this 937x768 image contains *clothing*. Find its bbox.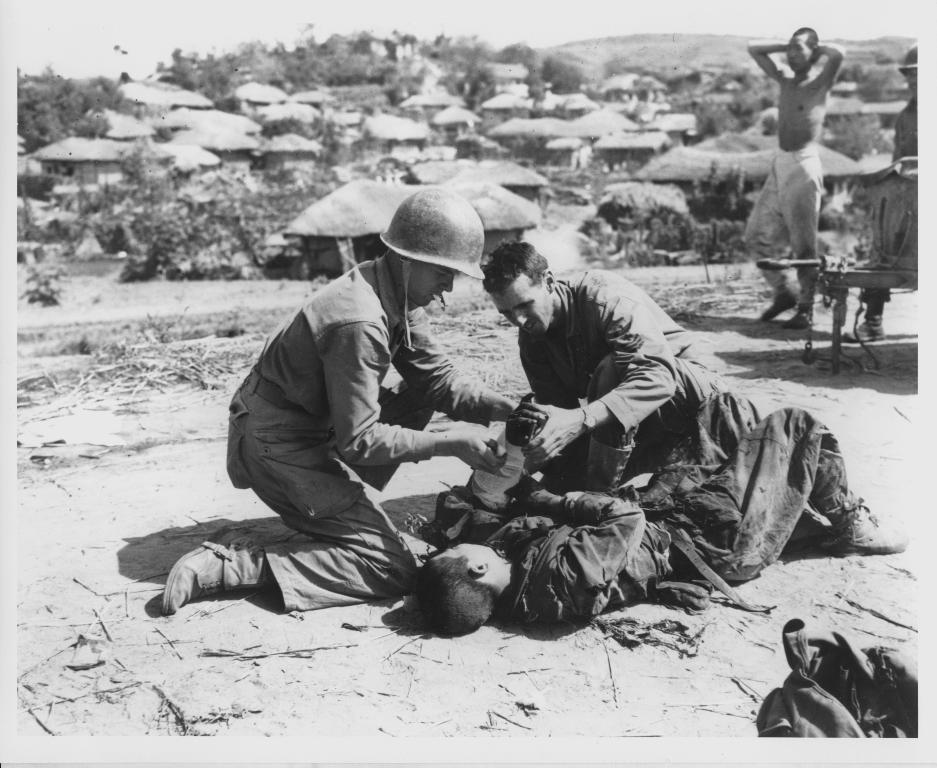
[left=475, top=387, right=871, bottom=623].
